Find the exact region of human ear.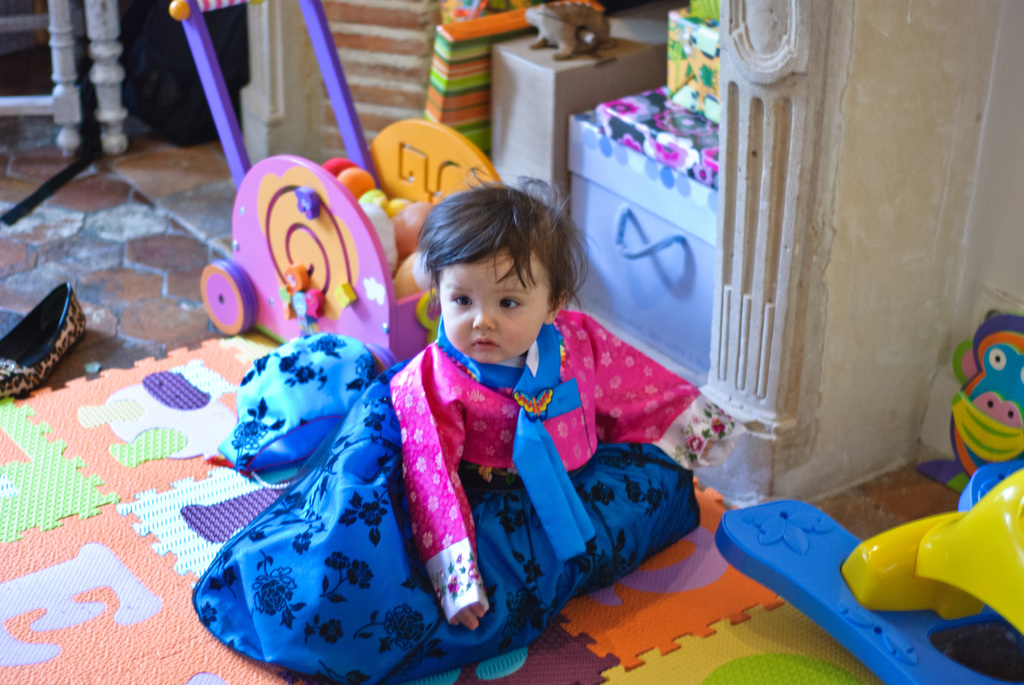
Exact region: bbox=[545, 281, 572, 323].
